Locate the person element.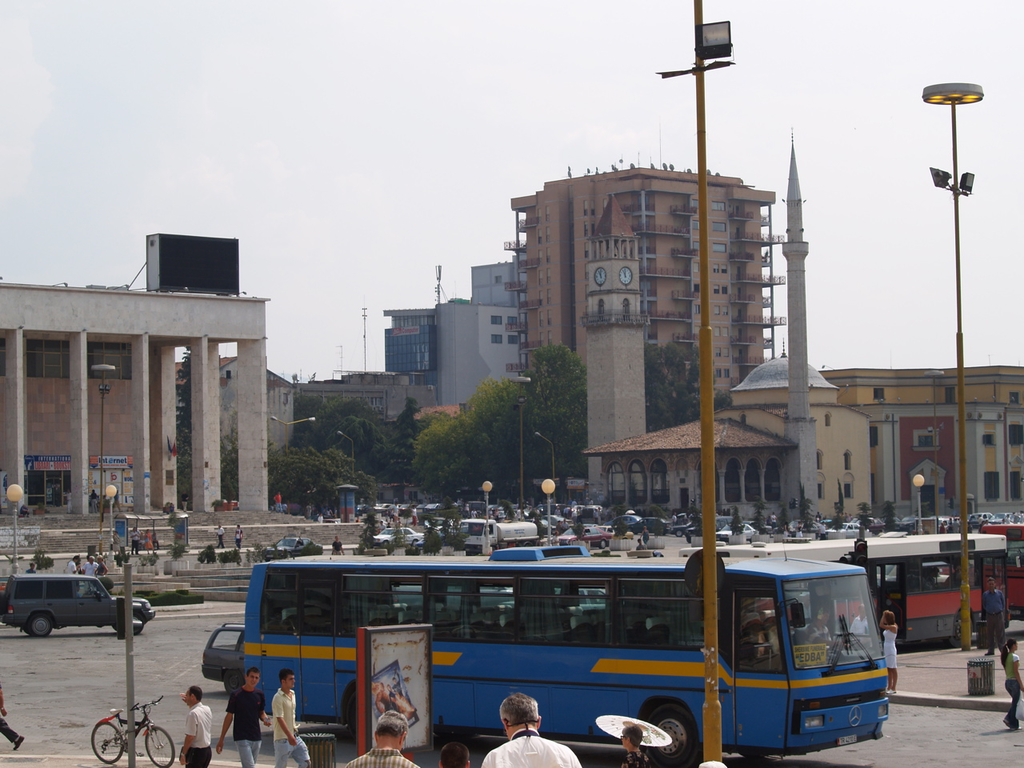
Element bbox: Rect(343, 718, 431, 767).
